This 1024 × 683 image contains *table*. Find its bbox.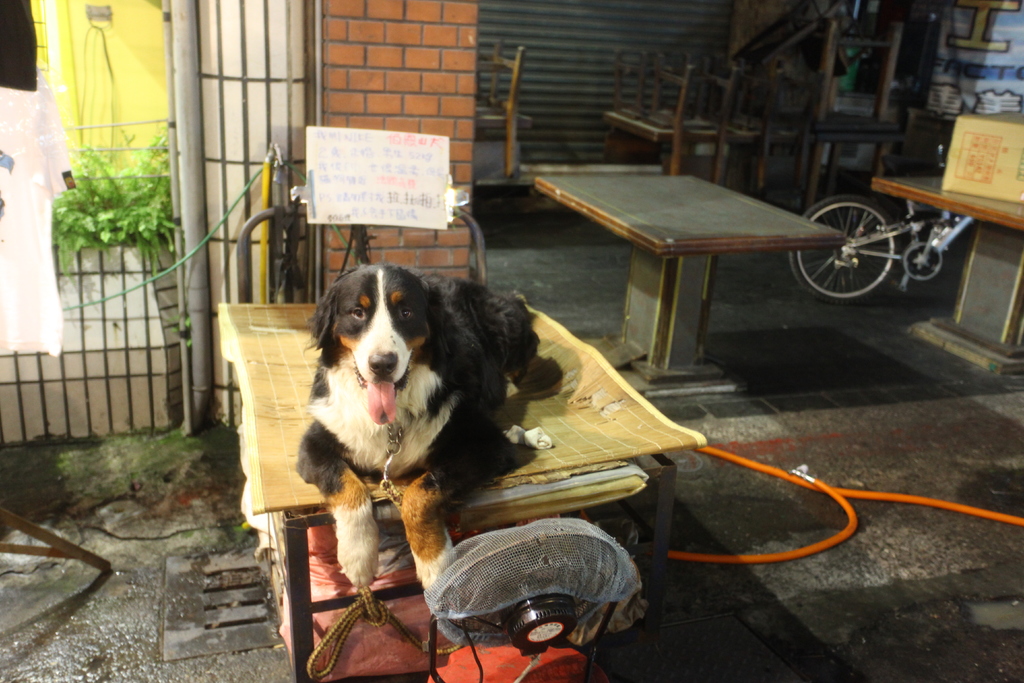
(210,299,708,682).
